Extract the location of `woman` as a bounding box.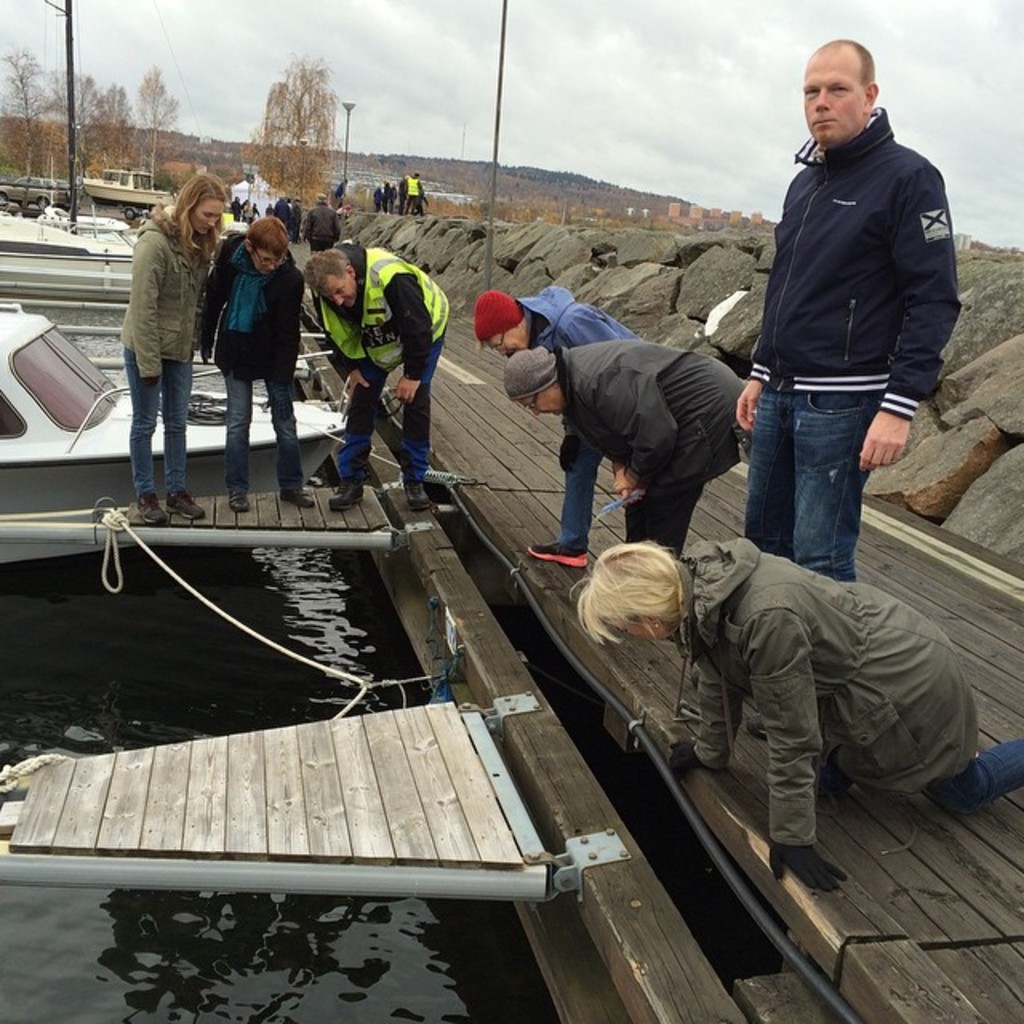
detection(112, 173, 250, 470).
